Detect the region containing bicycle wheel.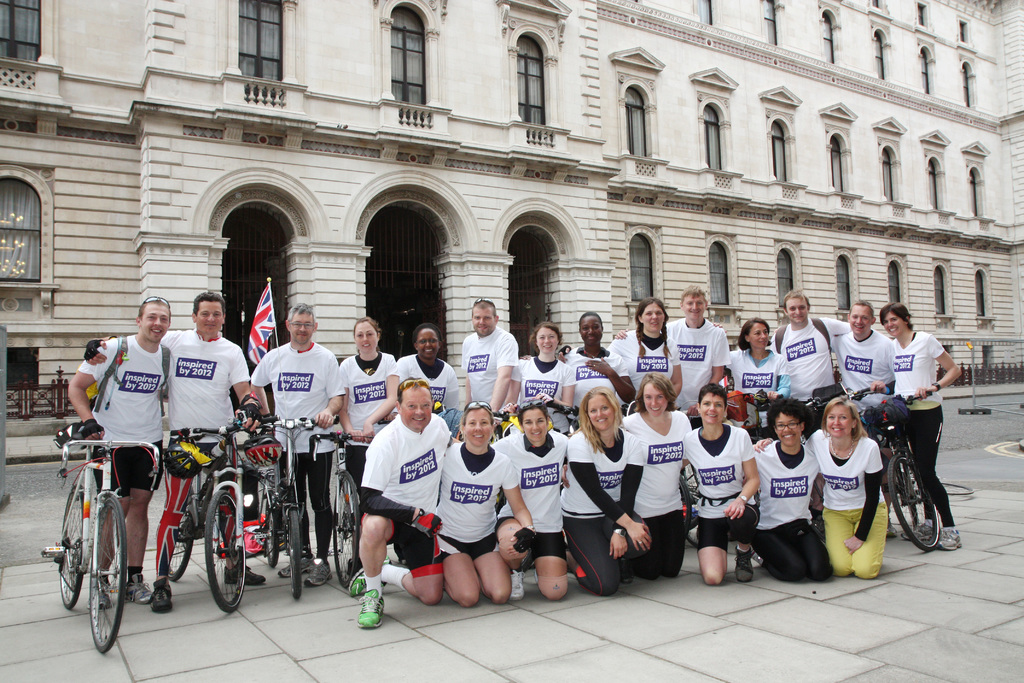
<bbox>167, 491, 191, 580</bbox>.
